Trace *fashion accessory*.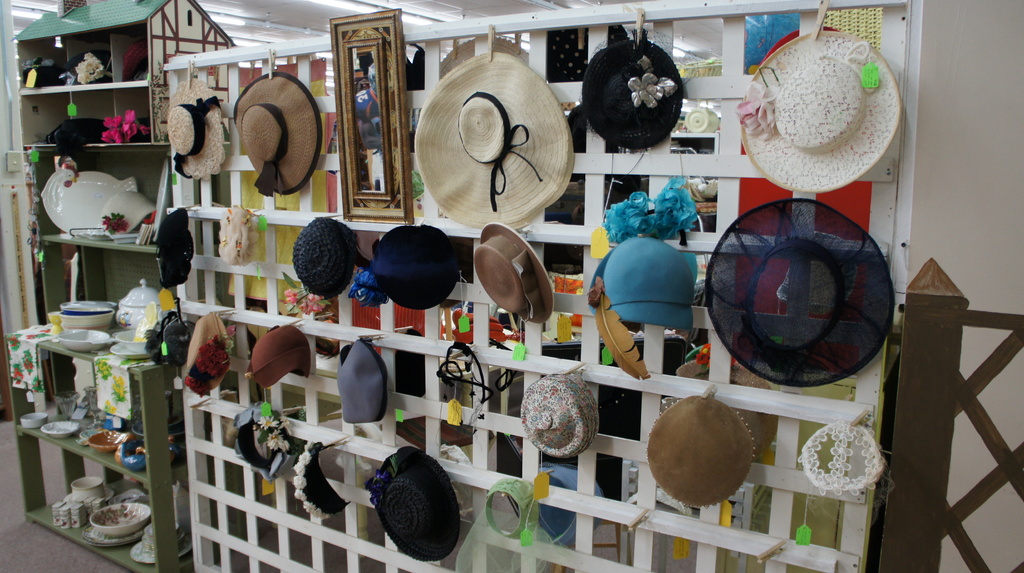
Traced to 179:306:239:398.
